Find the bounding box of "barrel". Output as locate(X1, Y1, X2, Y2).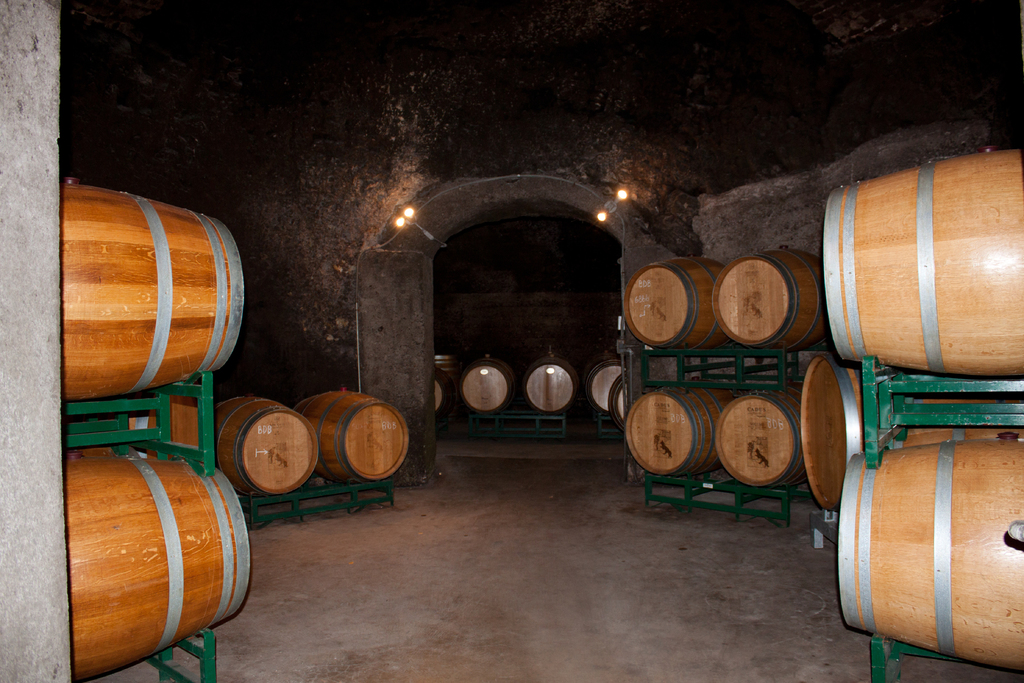
locate(57, 441, 250, 682).
